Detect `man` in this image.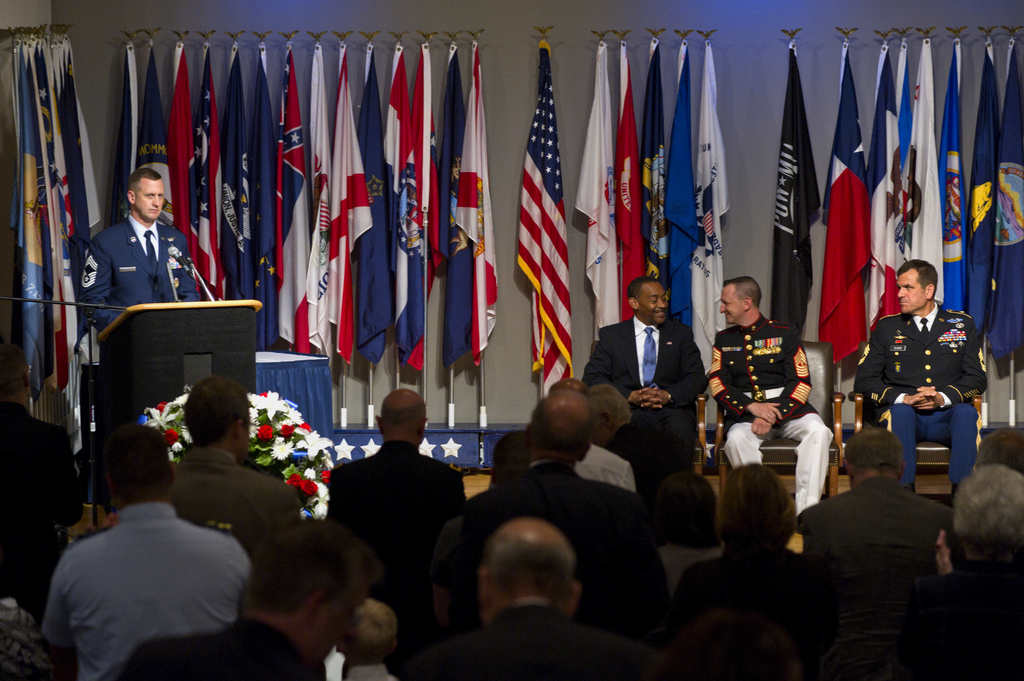
Detection: x1=319 y1=597 x2=412 y2=680.
